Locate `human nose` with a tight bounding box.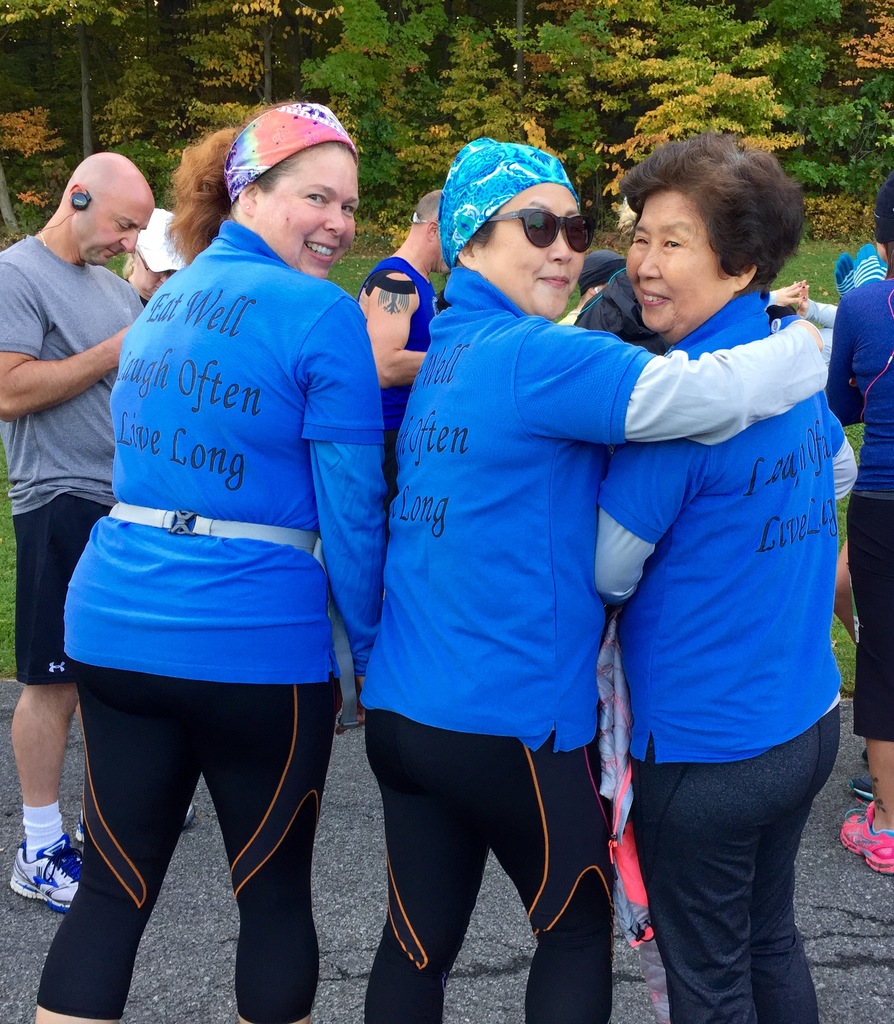
l=633, t=237, r=666, b=283.
